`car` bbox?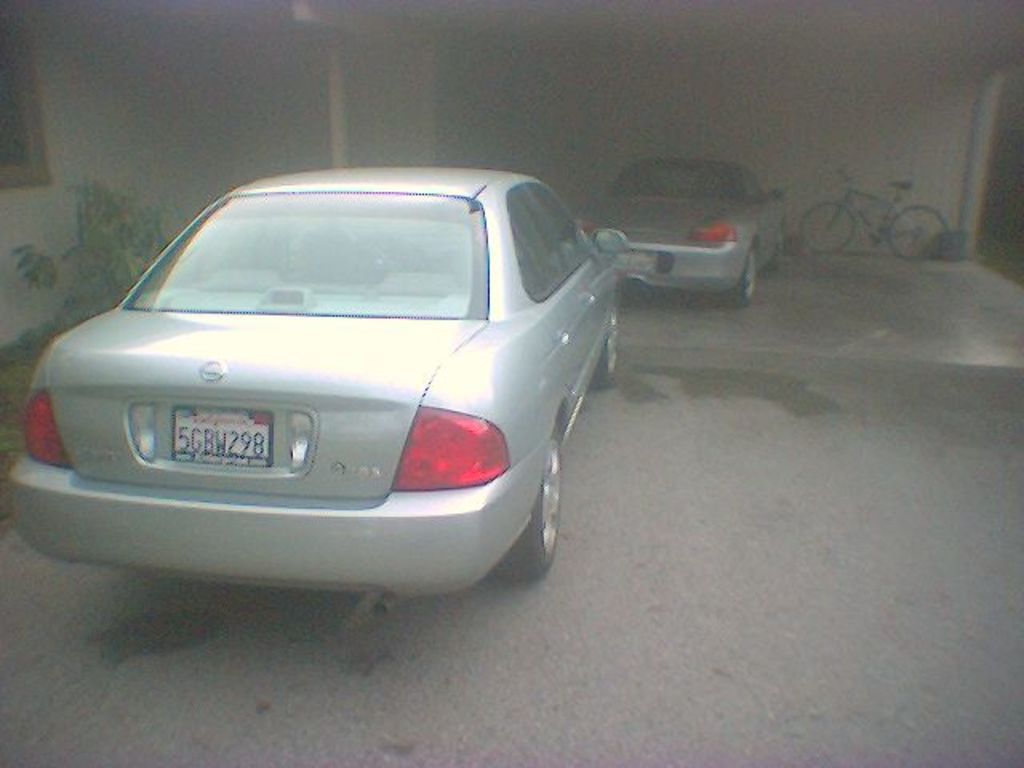
crop(576, 152, 790, 306)
